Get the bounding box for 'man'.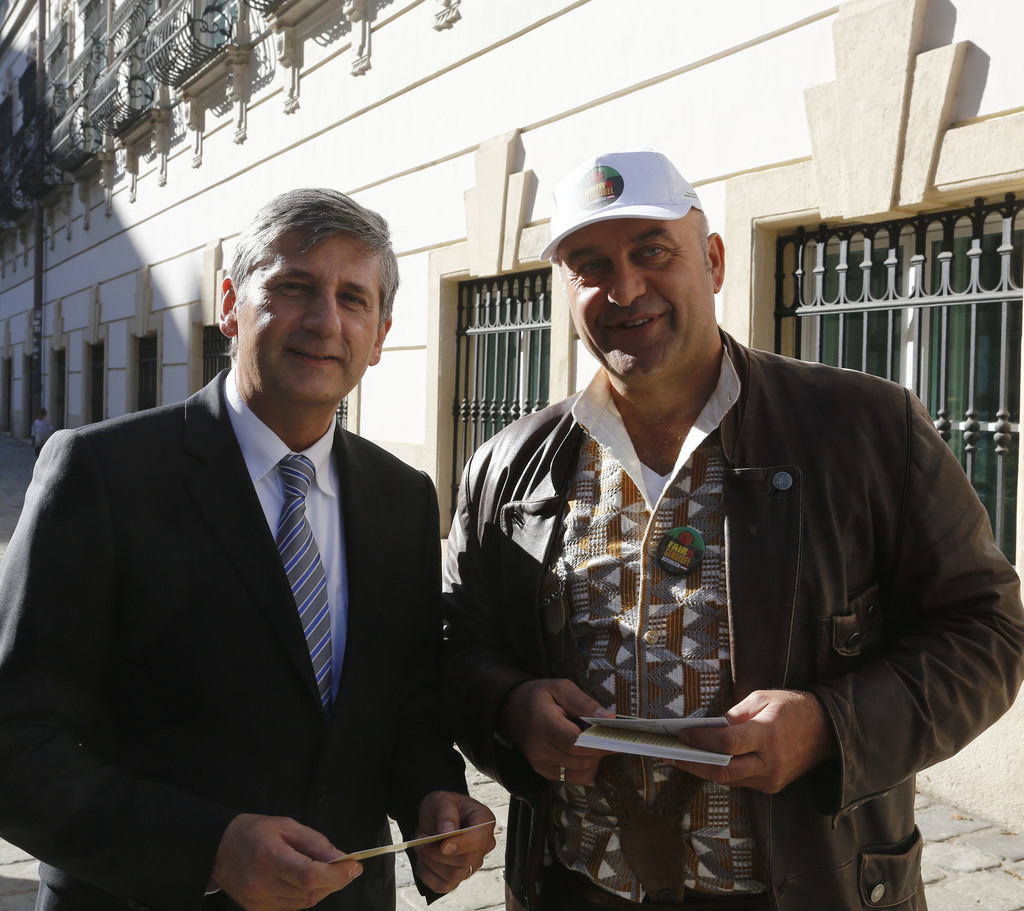
<bbox>0, 180, 500, 910</bbox>.
